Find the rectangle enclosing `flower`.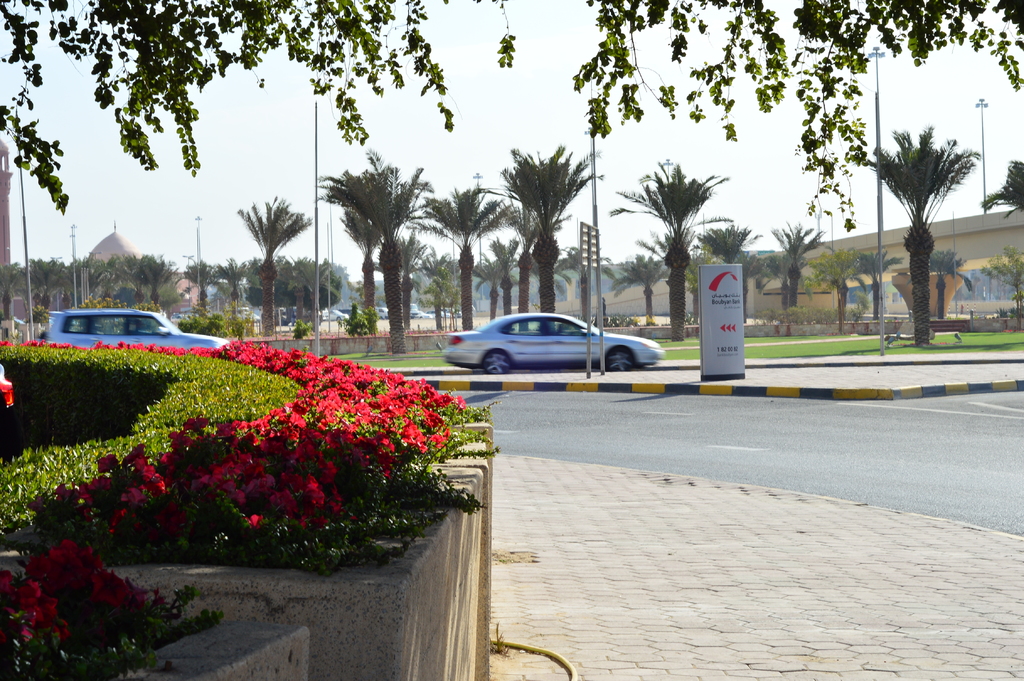
rect(244, 514, 263, 528).
